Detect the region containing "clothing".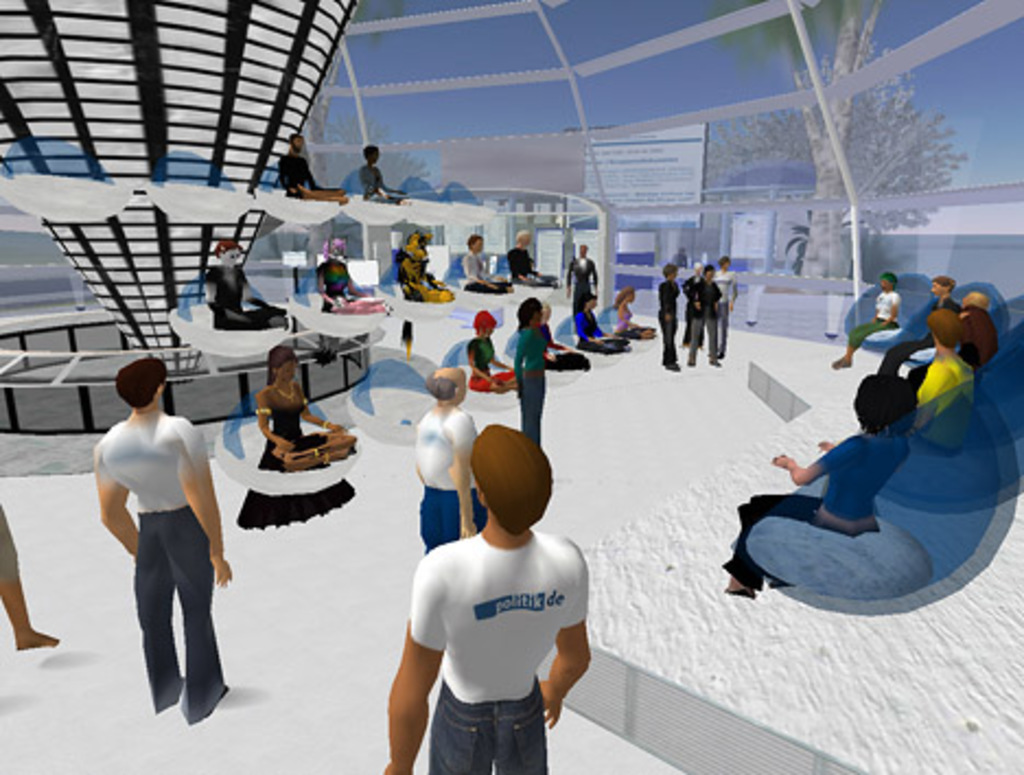
<bbox>243, 377, 354, 530</bbox>.
